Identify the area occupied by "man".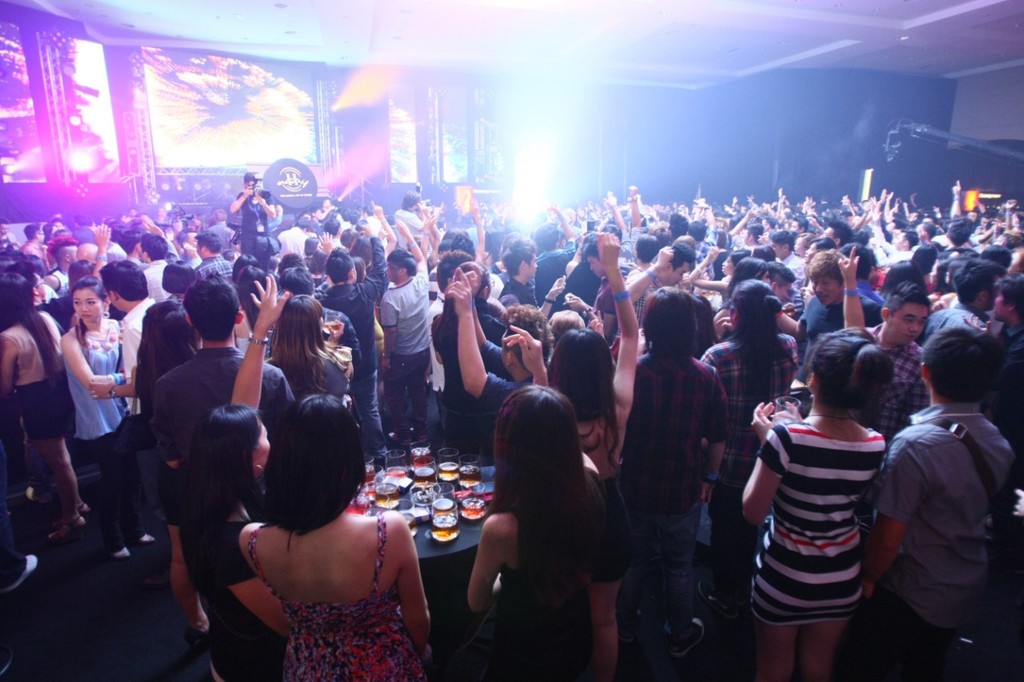
Area: crop(606, 296, 721, 681).
